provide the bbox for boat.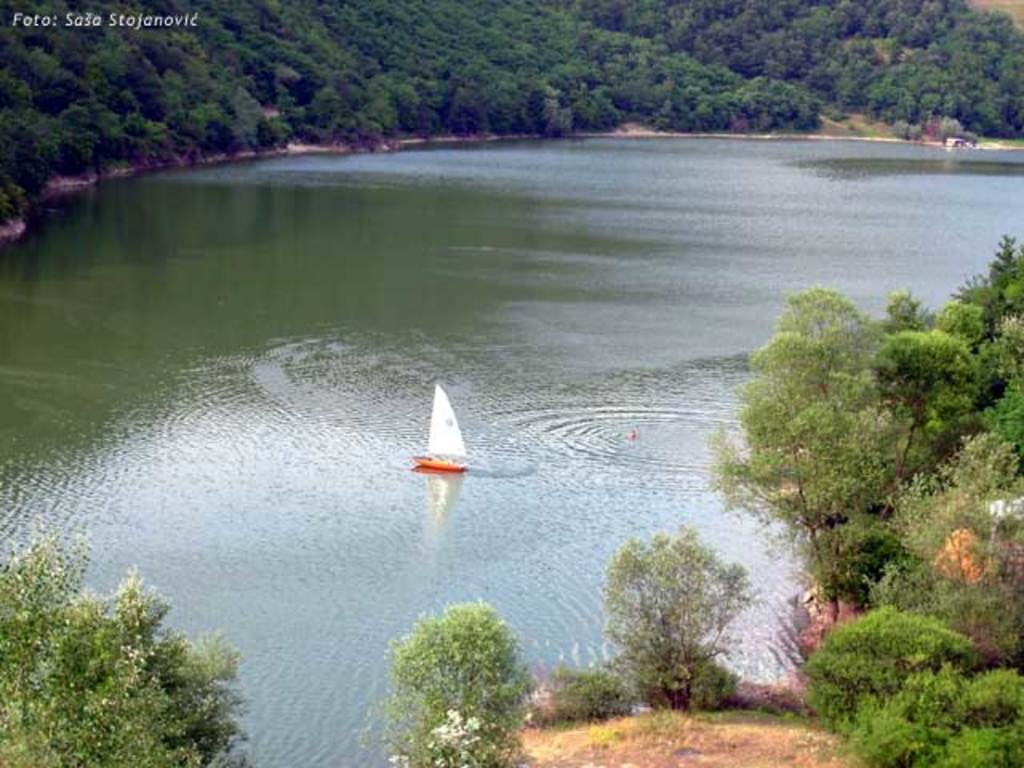
left=403, top=384, right=478, bottom=493.
